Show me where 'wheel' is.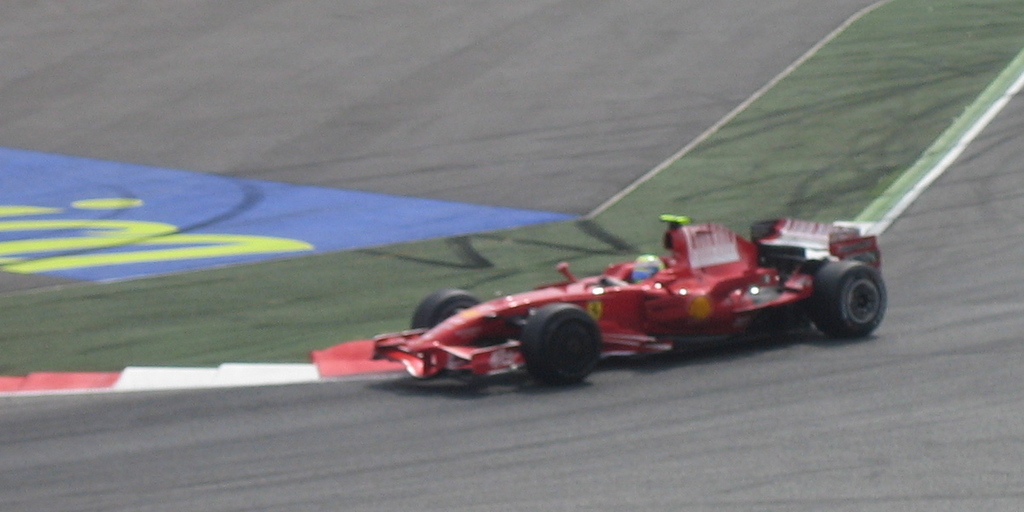
'wheel' is at 822,250,894,335.
